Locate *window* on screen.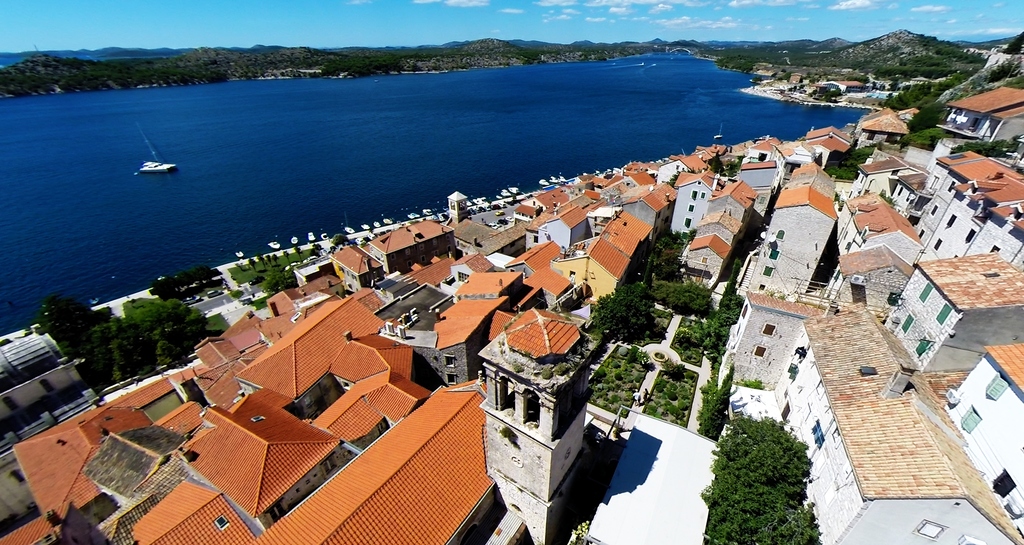
On screen at locate(215, 516, 224, 531).
